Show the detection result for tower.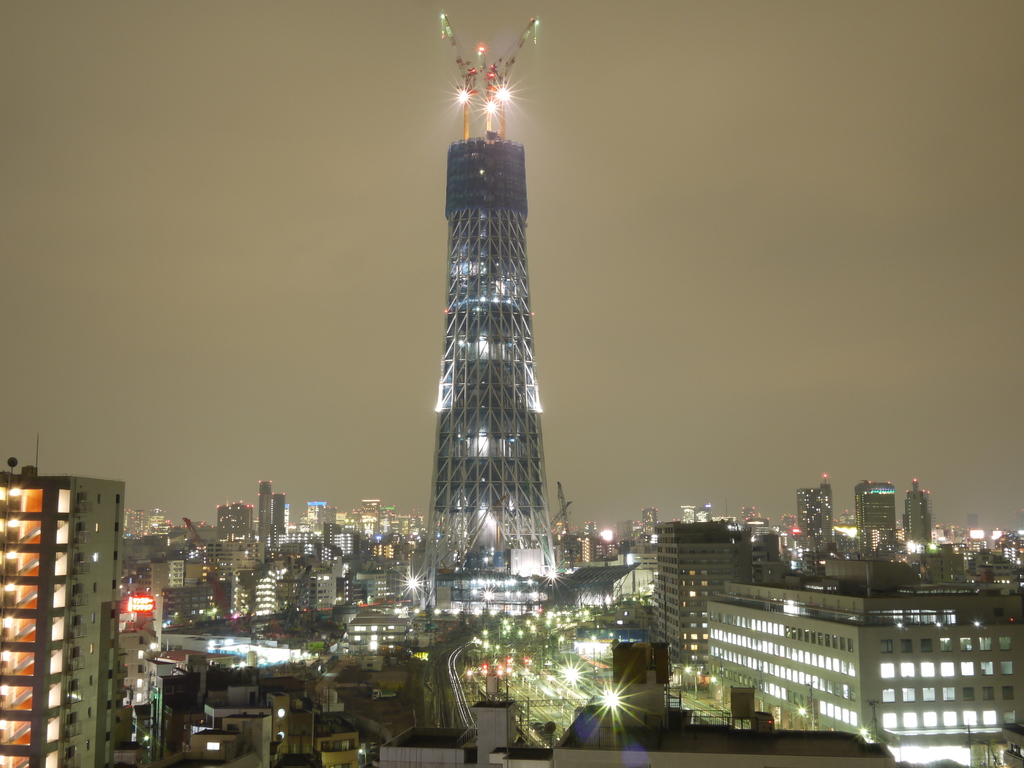
Rect(804, 481, 834, 561).
